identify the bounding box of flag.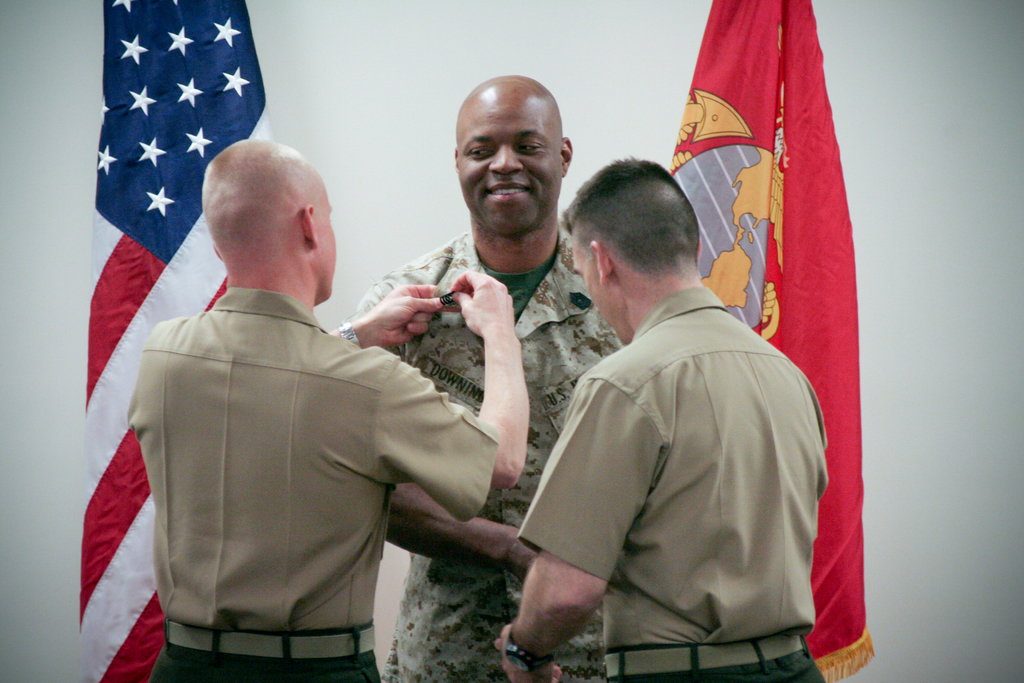
(701, 12, 866, 656).
